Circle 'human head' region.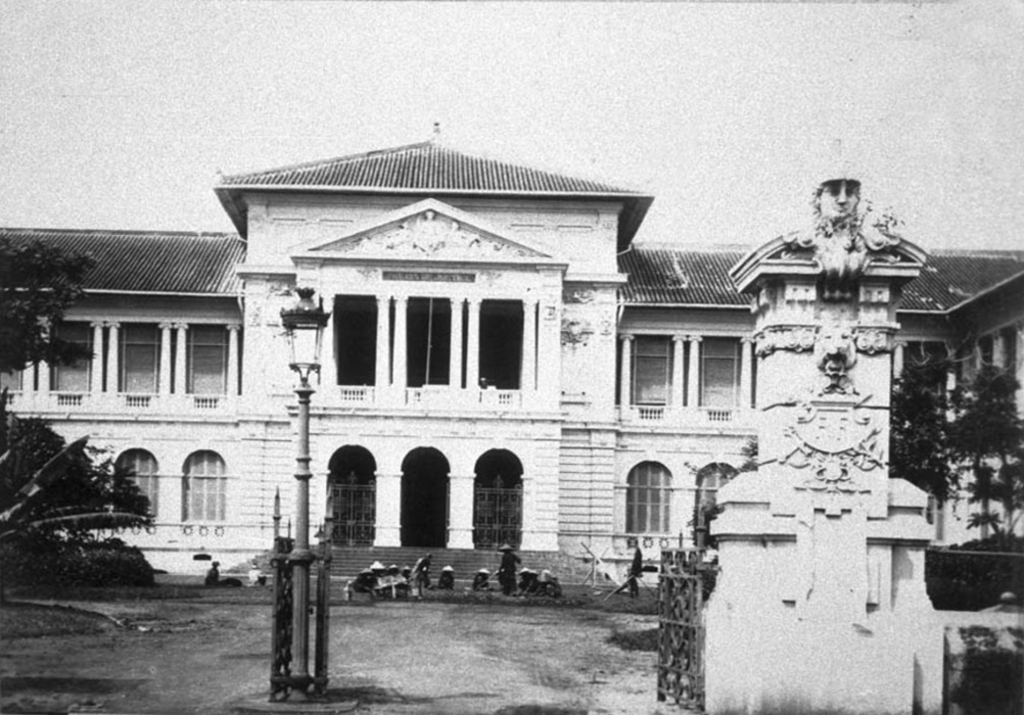
Region: [left=477, top=568, right=490, bottom=576].
